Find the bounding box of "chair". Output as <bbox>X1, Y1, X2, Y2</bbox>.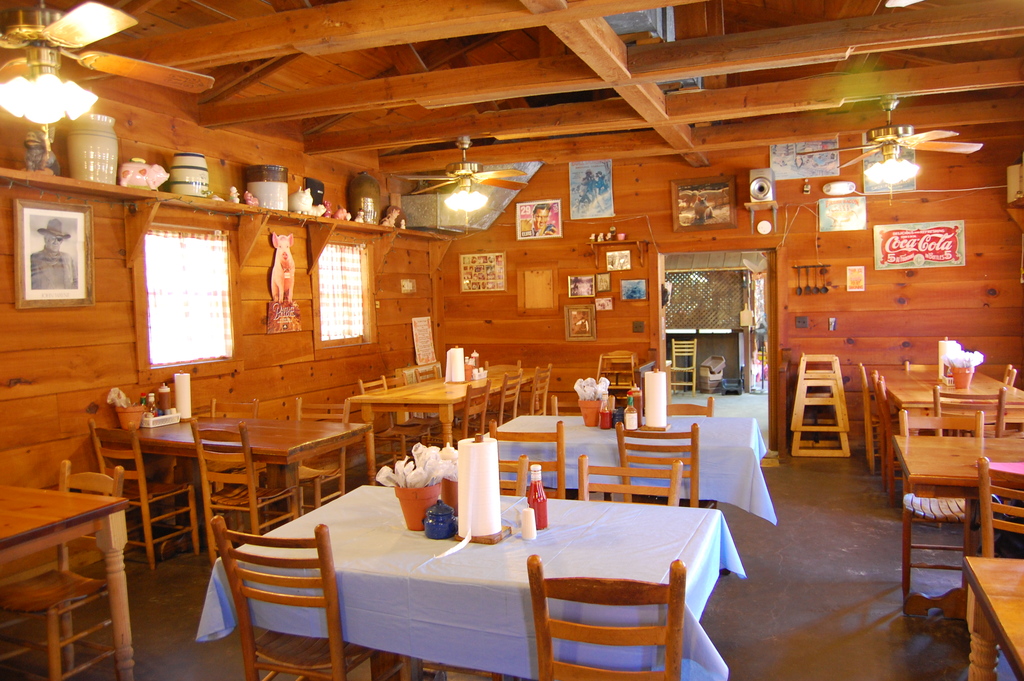
<bbox>188, 419, 300, 561</bbox>.
